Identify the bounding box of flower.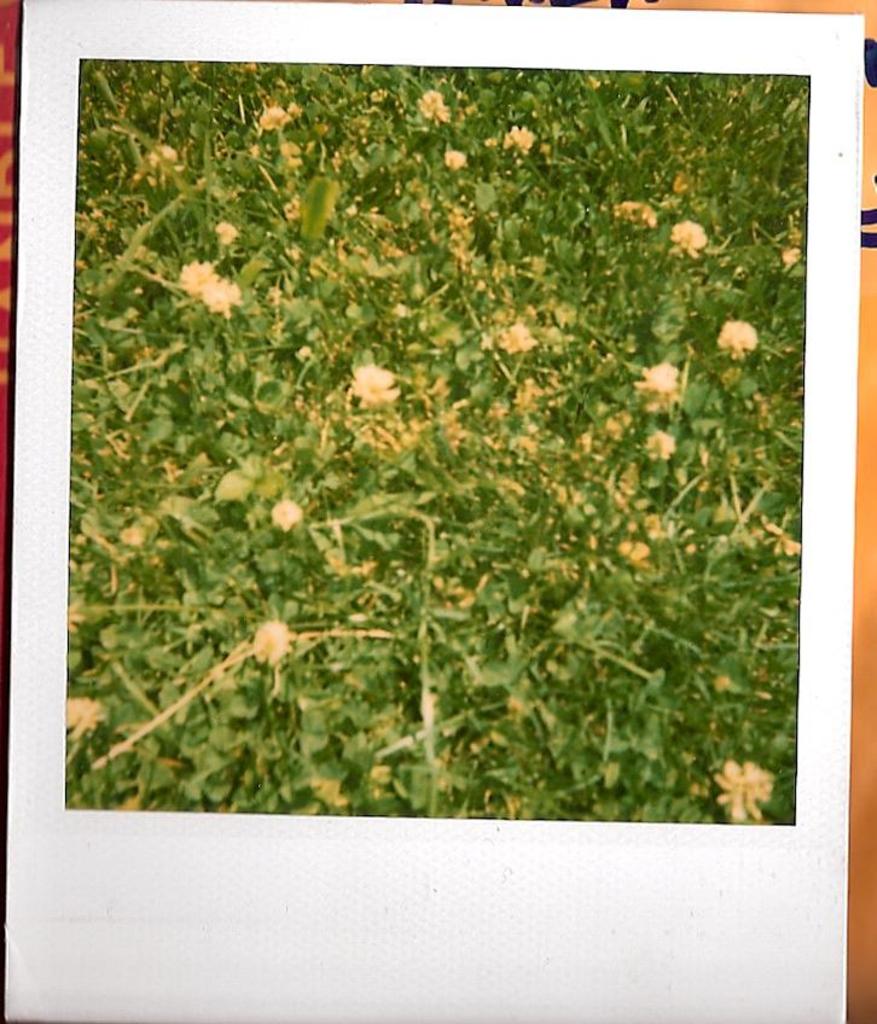
(503,122,540,151).
